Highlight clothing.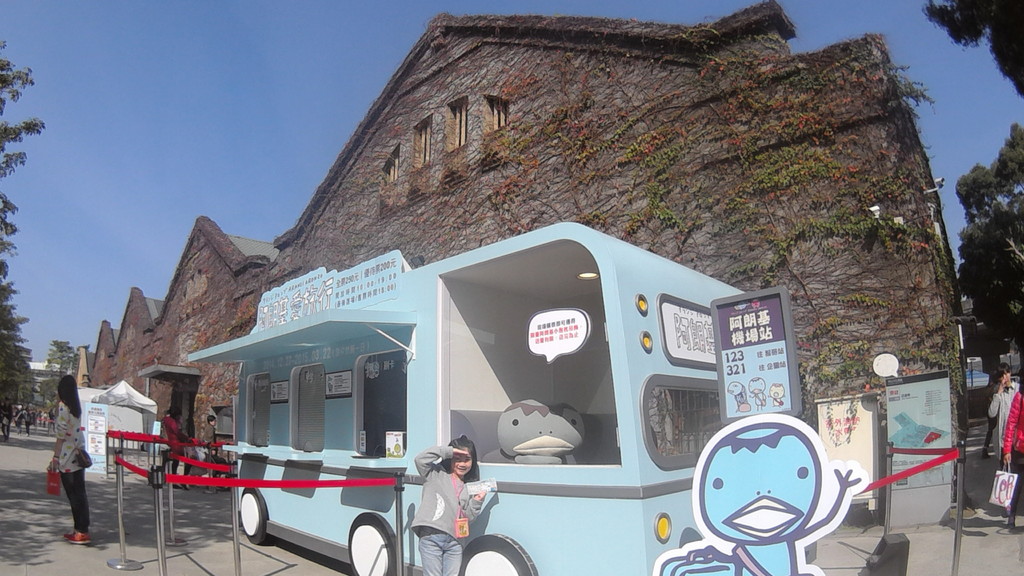
Highlighted region: bbox=[1005, 394, 1023, 517].
